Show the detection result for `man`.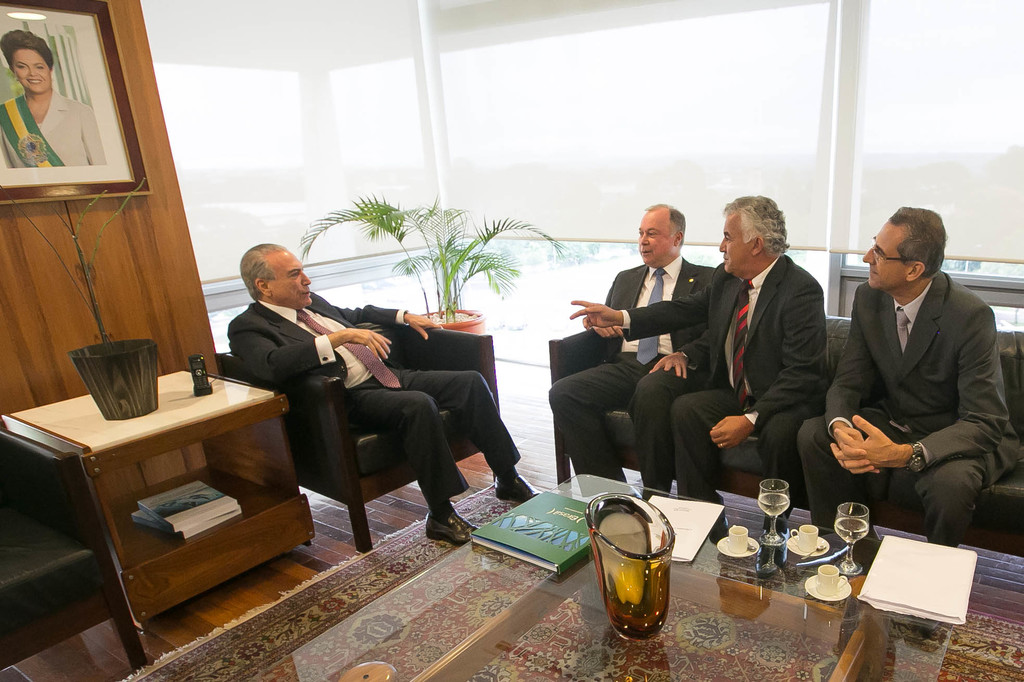
region(543, 199, 716, 540).
